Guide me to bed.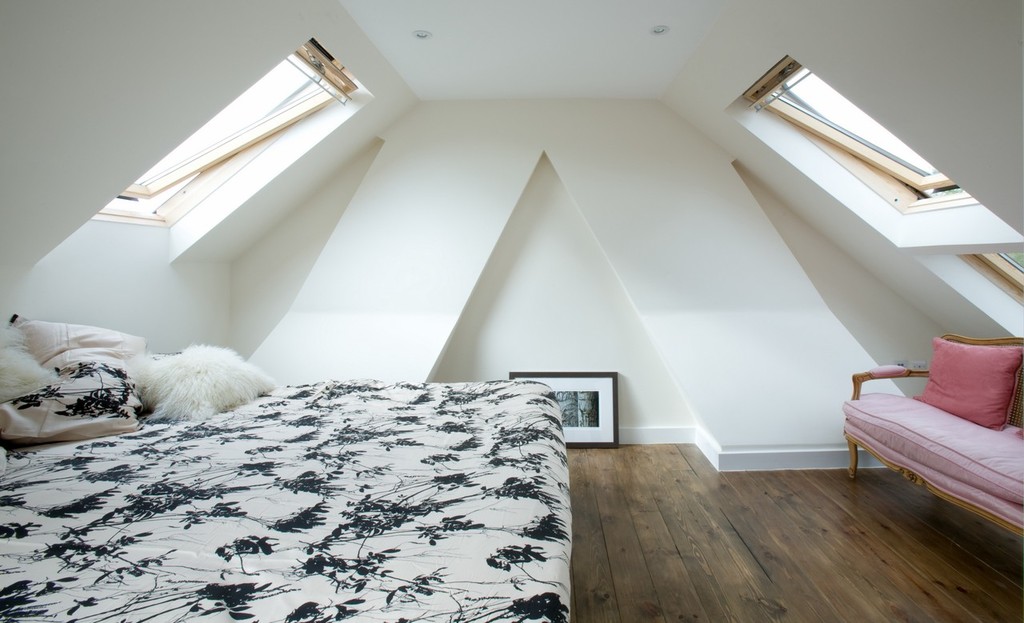
Guidance: 26/287/631/622.
